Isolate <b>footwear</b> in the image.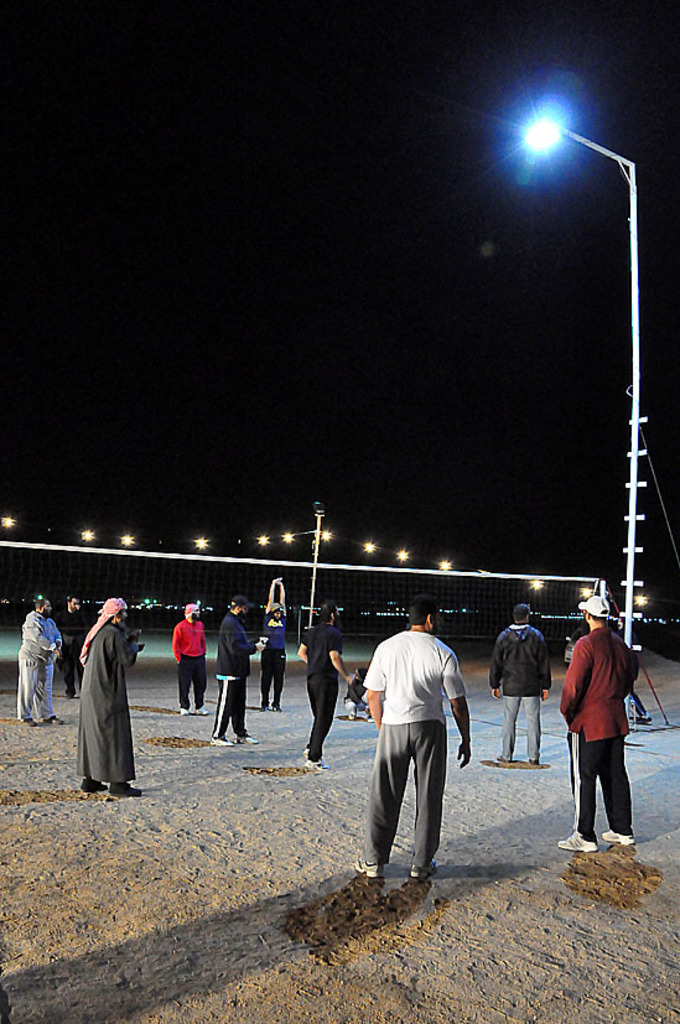
Isolated region: (x1=341, y1=708, x2=355, y2=722).
